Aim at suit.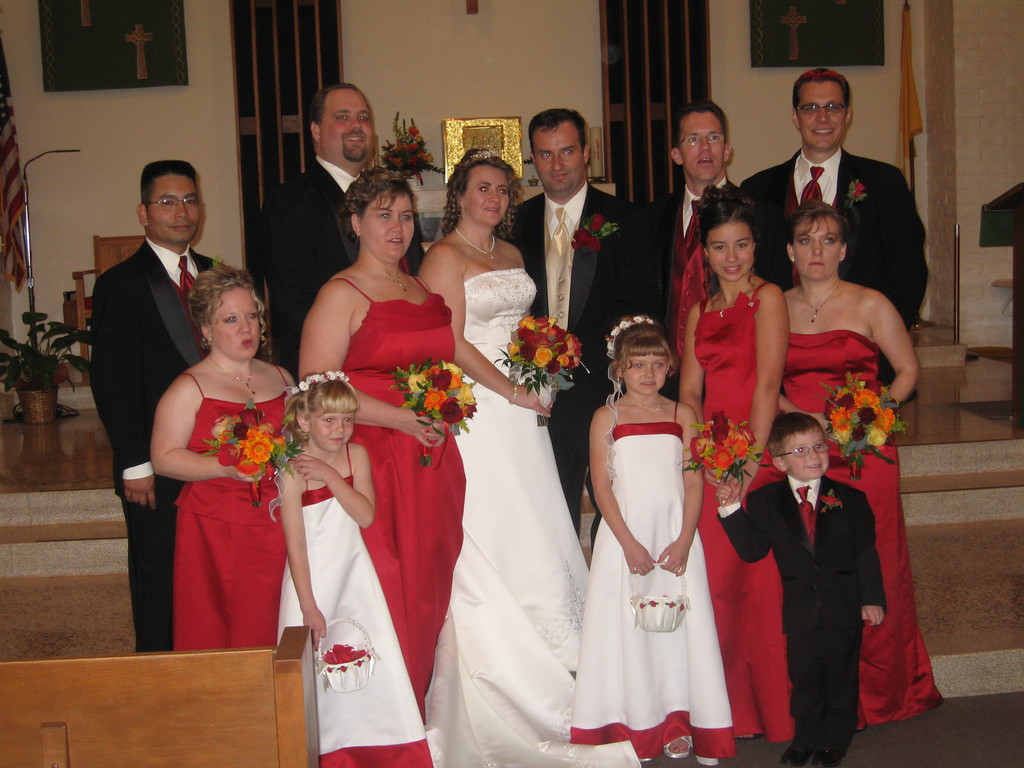
Aimed at [511,184,655,549].
